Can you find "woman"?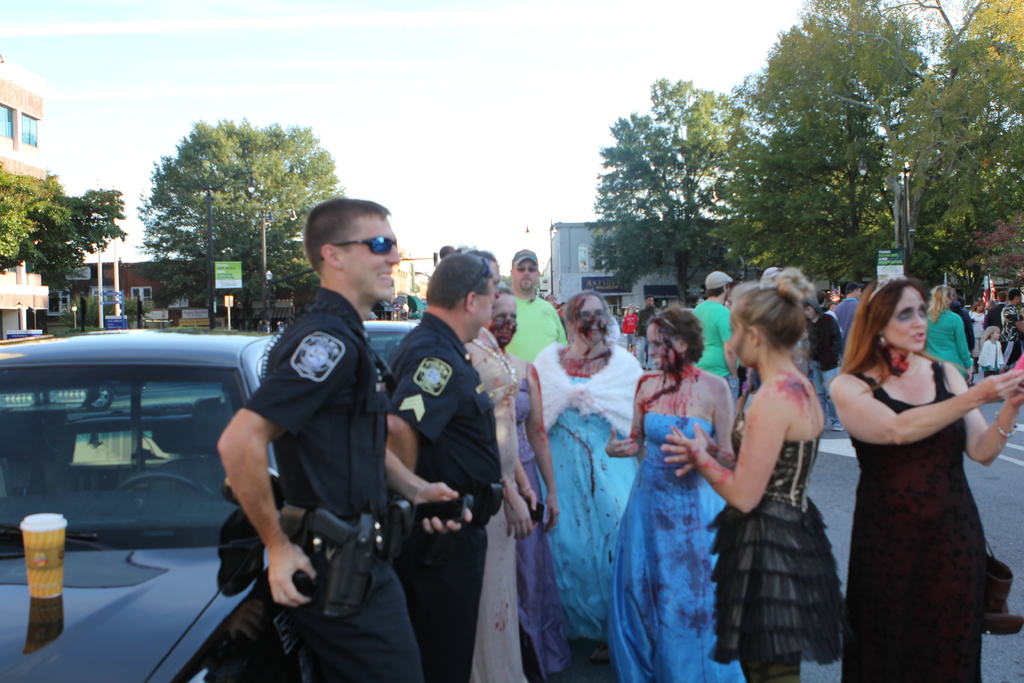
Yes, bounding box: region(486, 286, 572, 682).
